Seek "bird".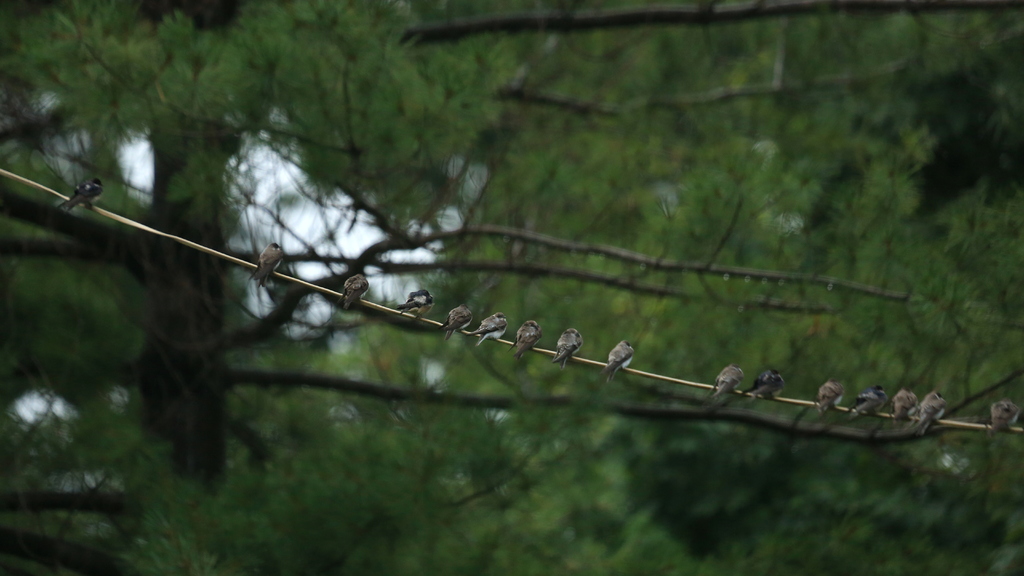
BBox(842, 381, 888, 419).
